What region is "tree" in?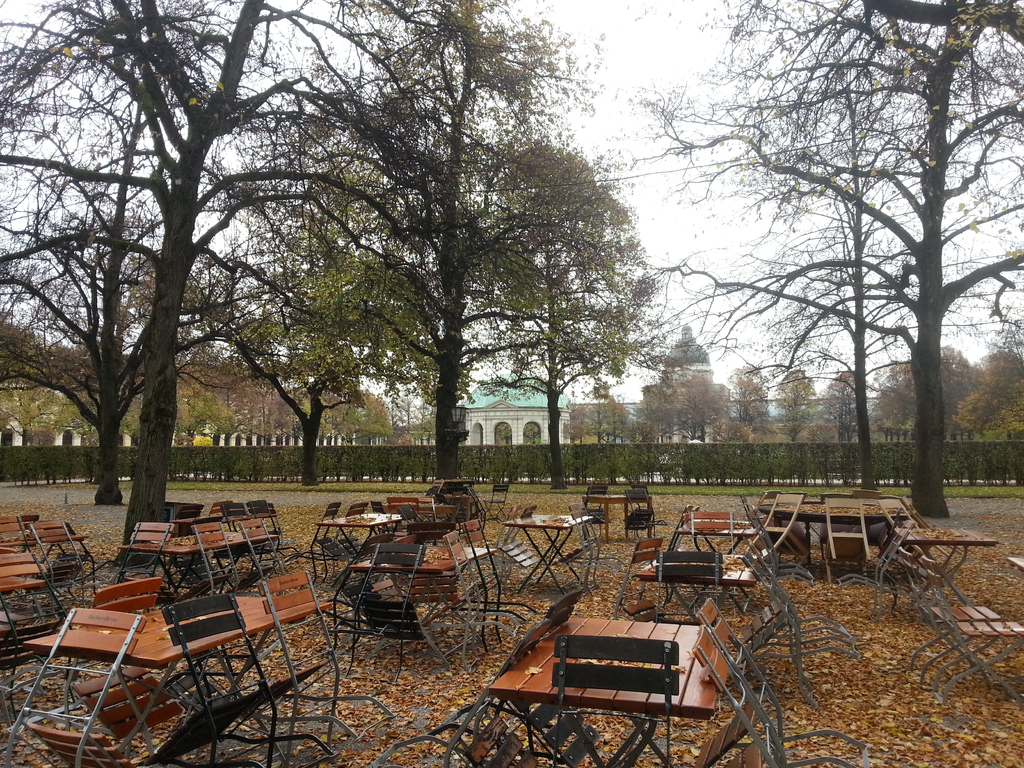
bbox=(639, 0, 1023, 523).
